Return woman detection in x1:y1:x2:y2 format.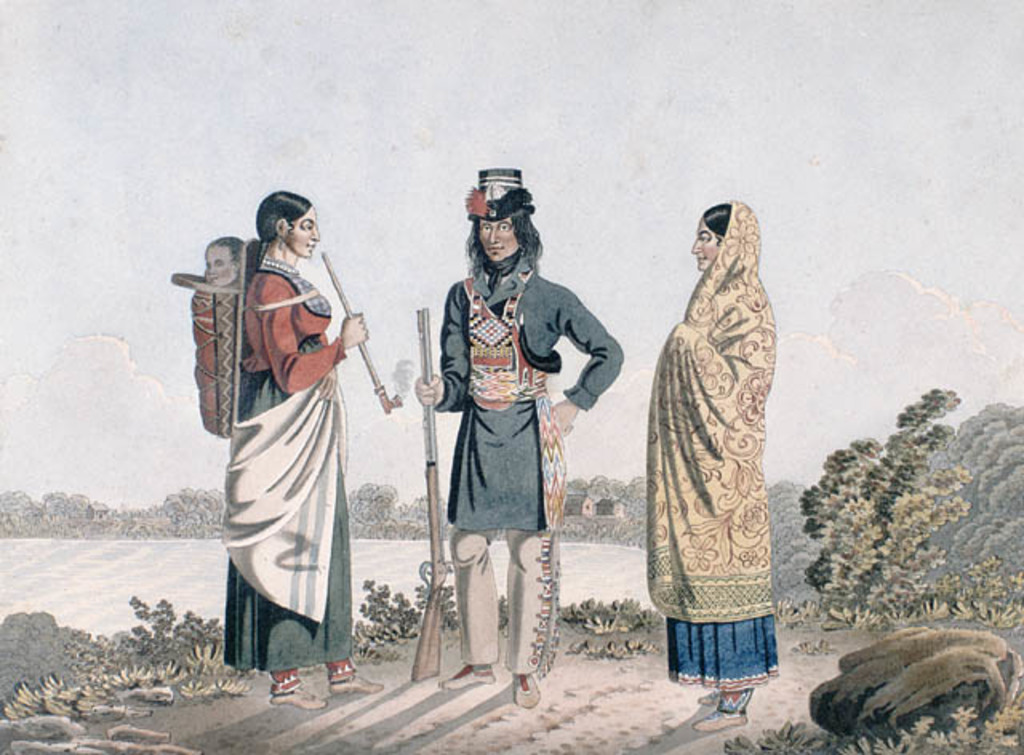
187:184:374:685.
